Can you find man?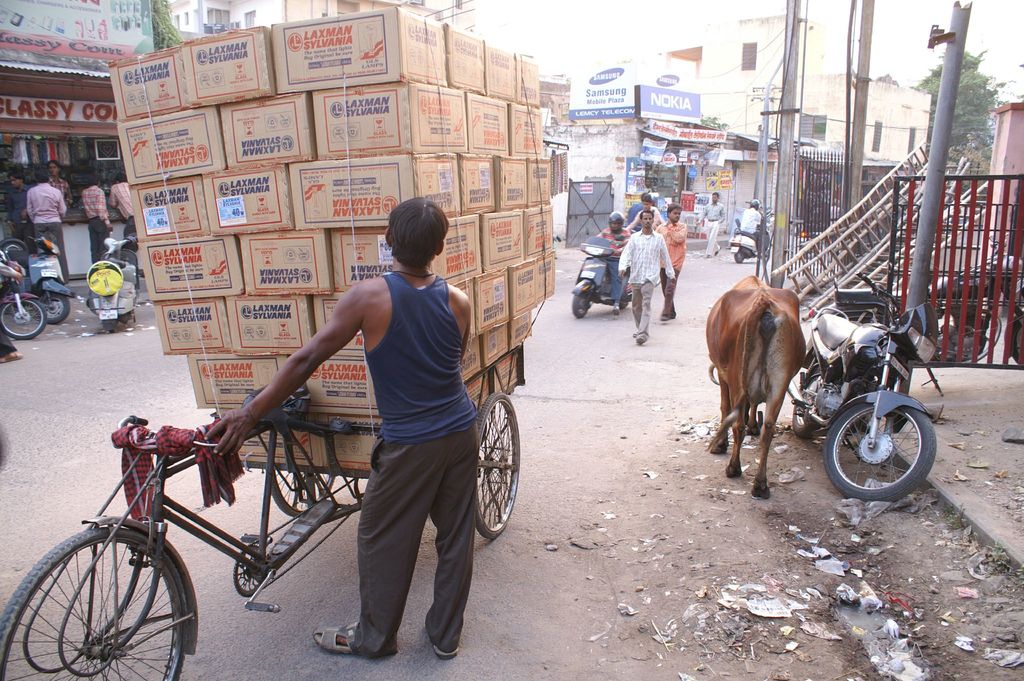
Yes, bounding box: {"x1": 40, "y1": 159, "x2": 70, "y2": 199}.
